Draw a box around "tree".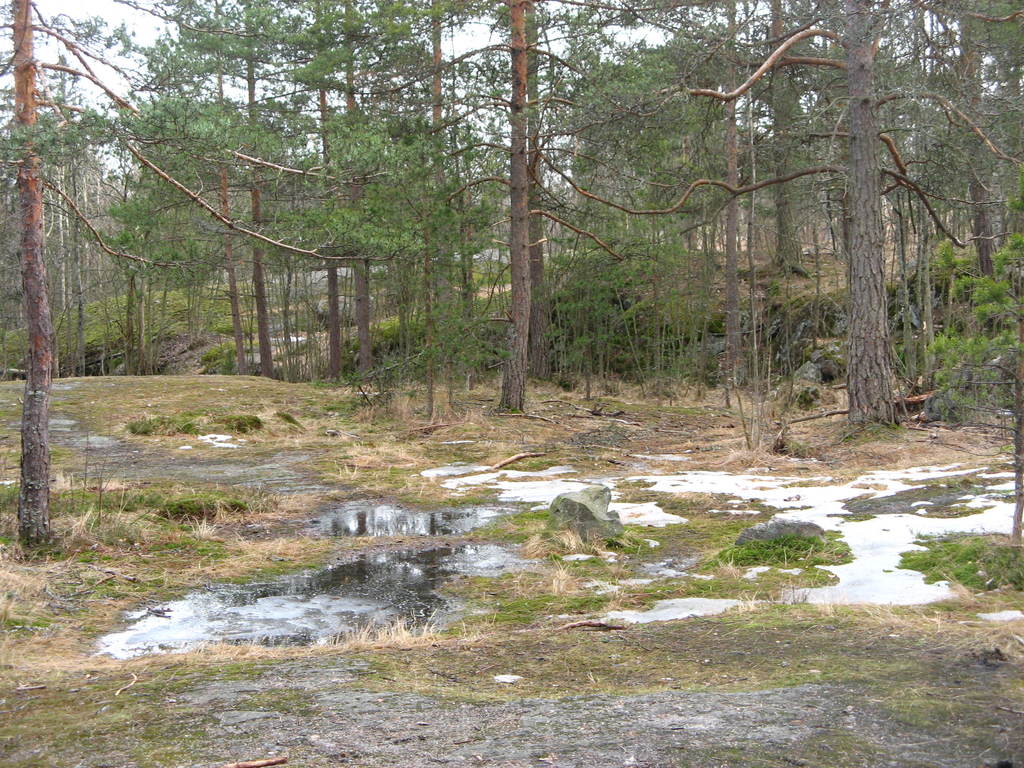
93:0:477:420.
